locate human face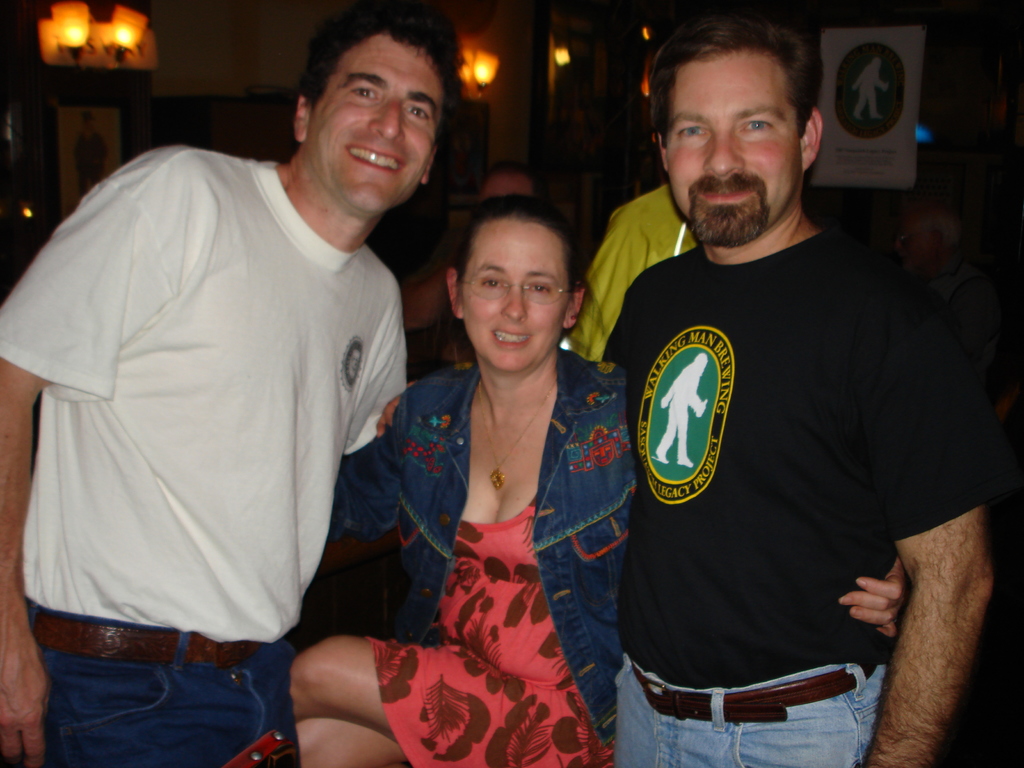
rect(463, 220, 572, 378)
